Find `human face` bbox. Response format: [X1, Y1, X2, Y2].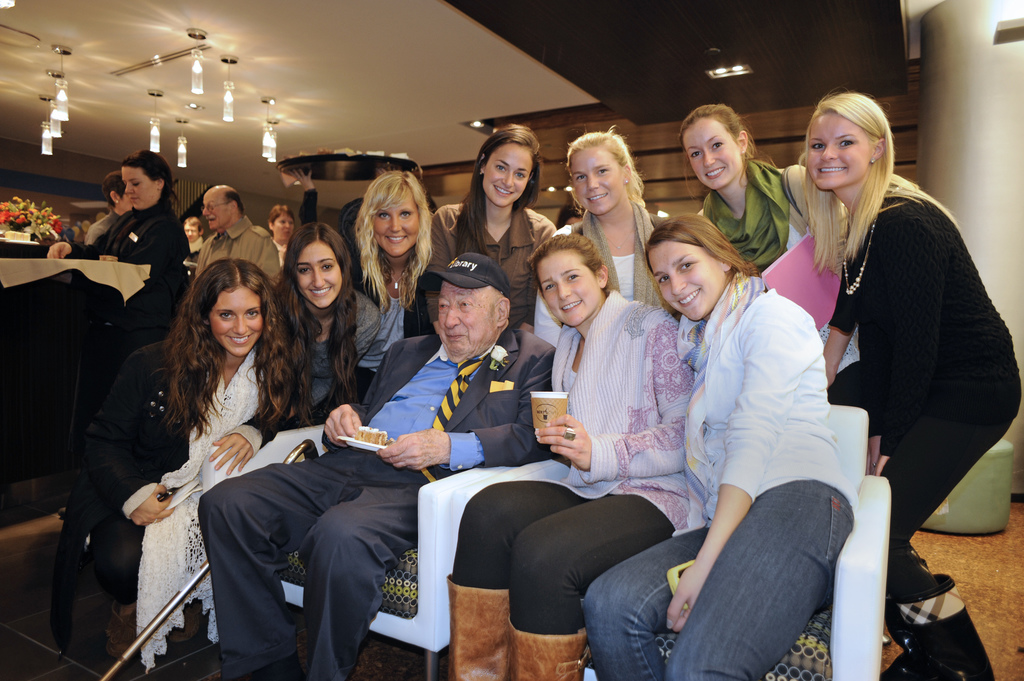
[435, 279, 494, 358].
